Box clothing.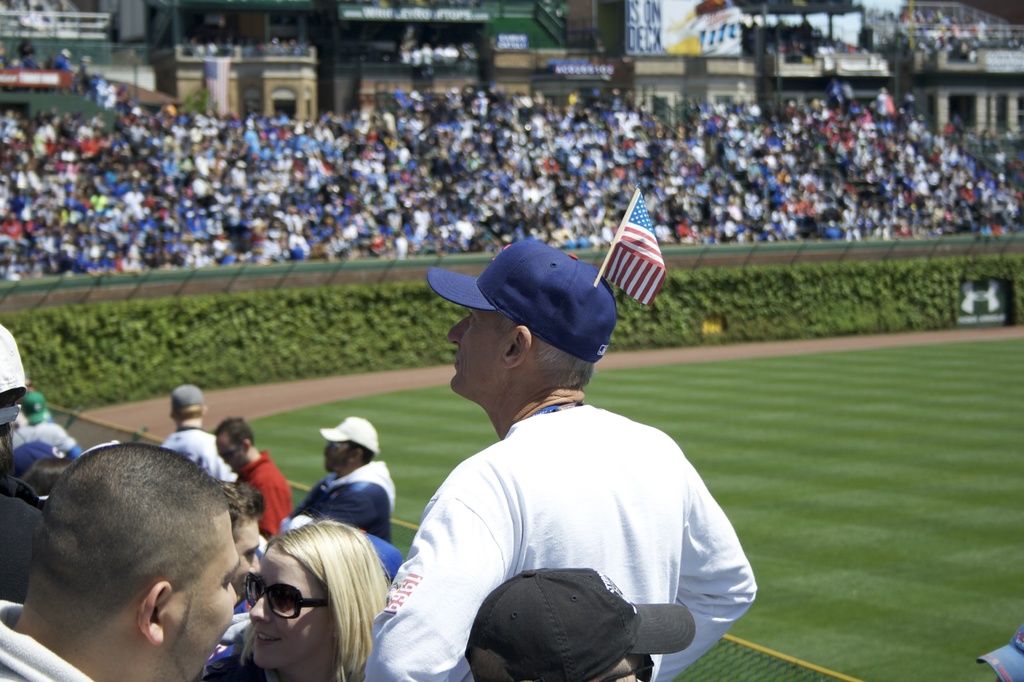
[363,394,759,681].
